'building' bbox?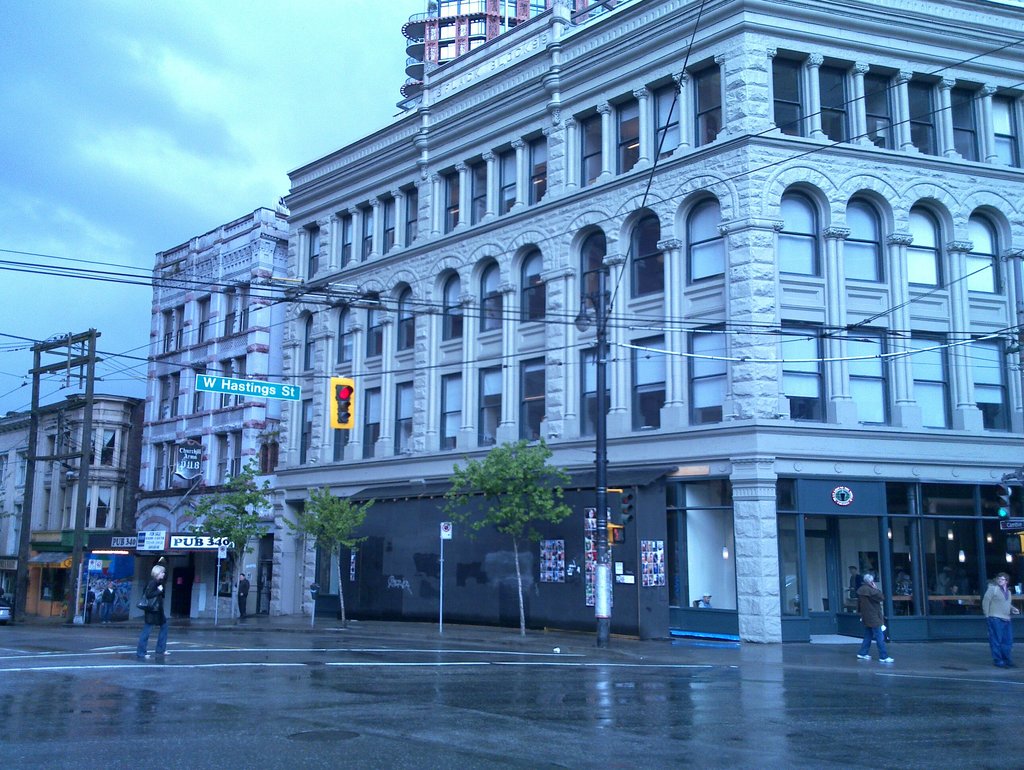
box=[269, 0, 1023, 645]
